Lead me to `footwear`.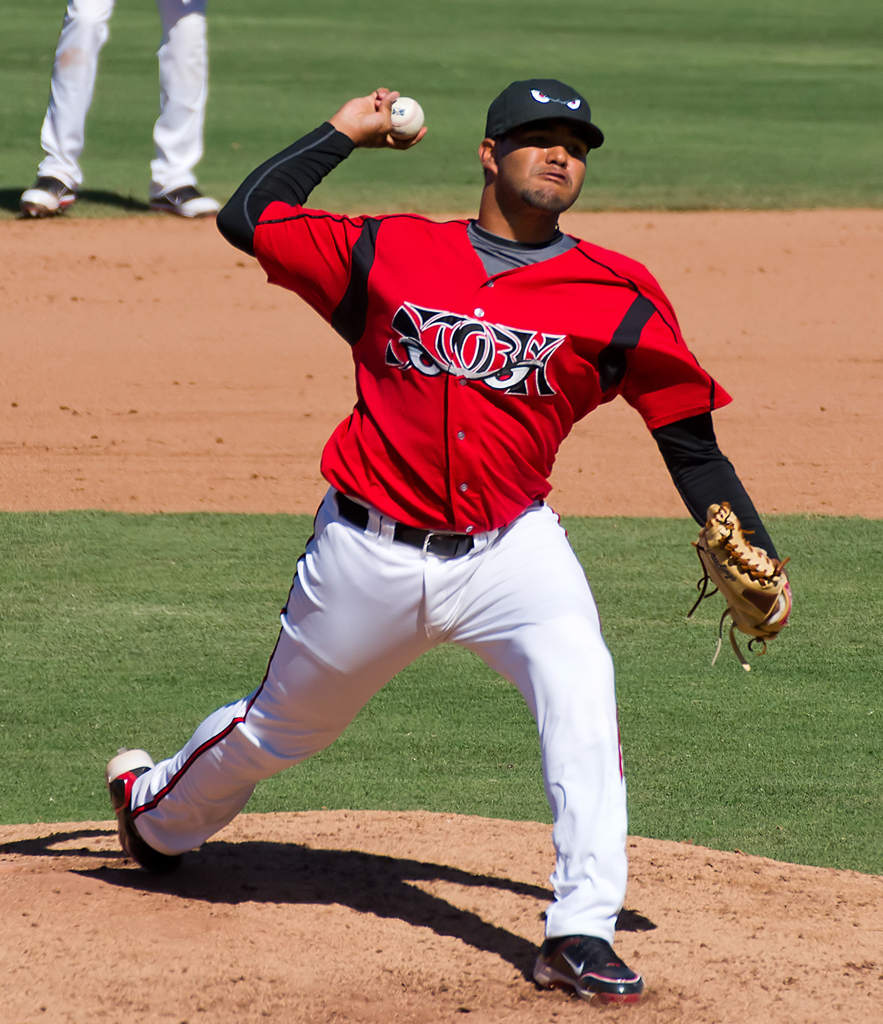
Lead to 15/173/73/216.
